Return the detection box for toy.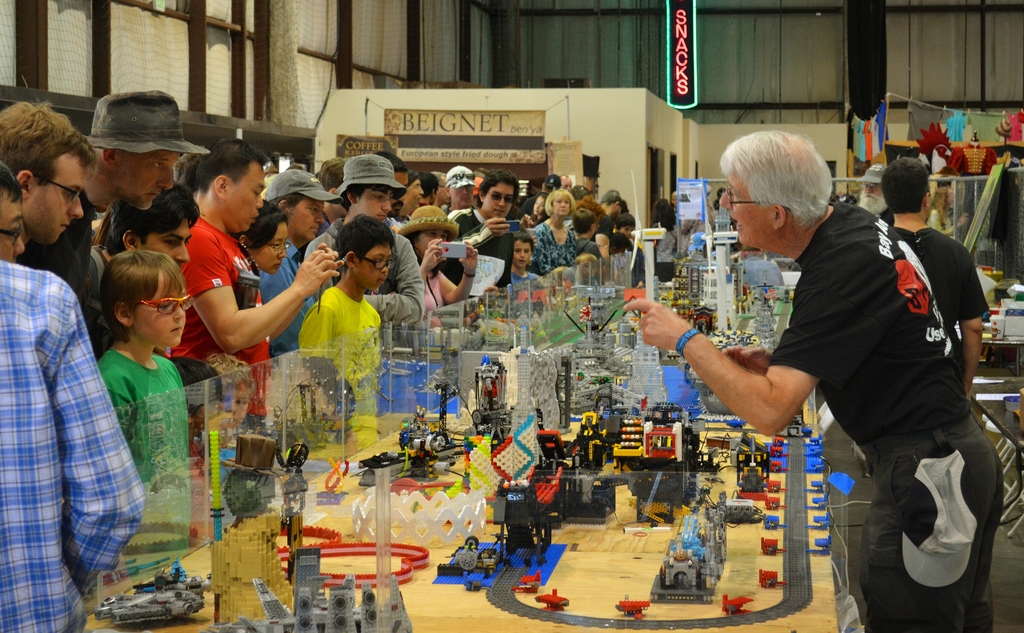
rect(465, 352, 527, 463).
